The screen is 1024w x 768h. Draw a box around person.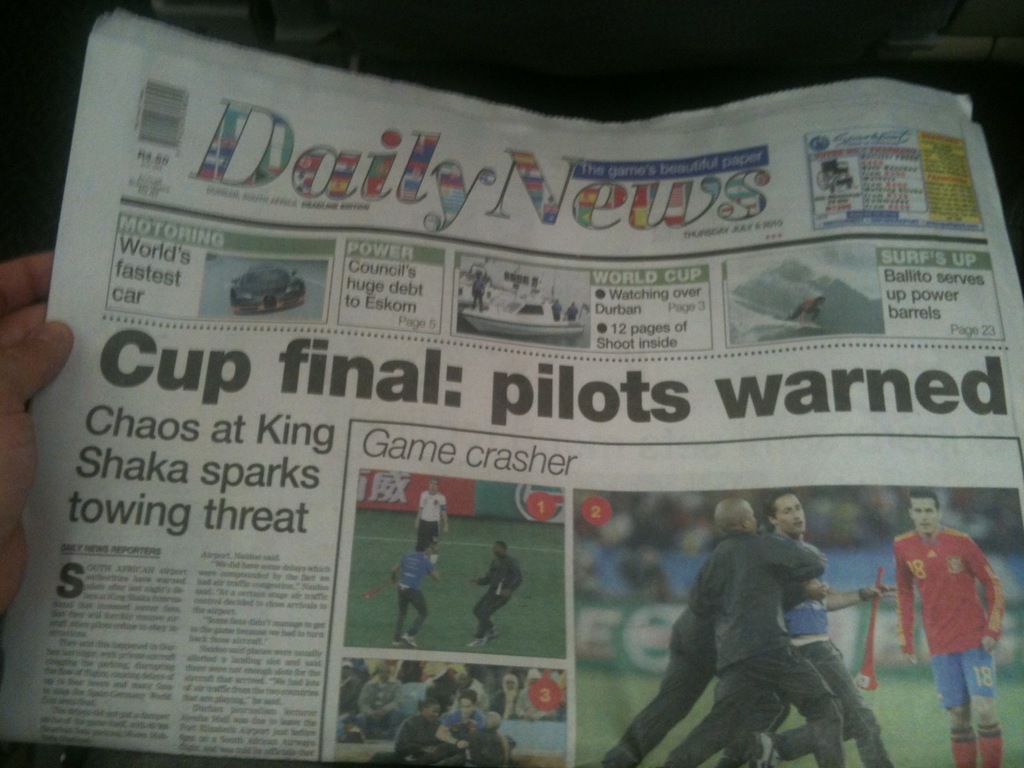
<region>886, 490, 1014, 767</region>.
